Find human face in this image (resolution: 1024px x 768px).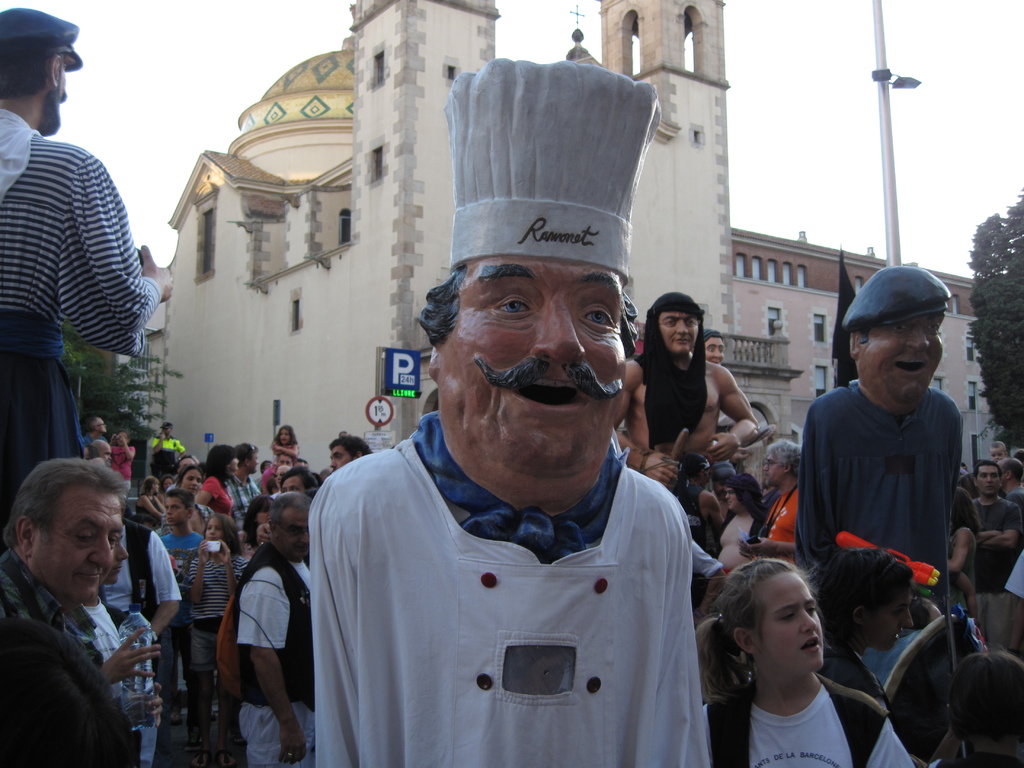
crop(444, 260, 626, 468).
